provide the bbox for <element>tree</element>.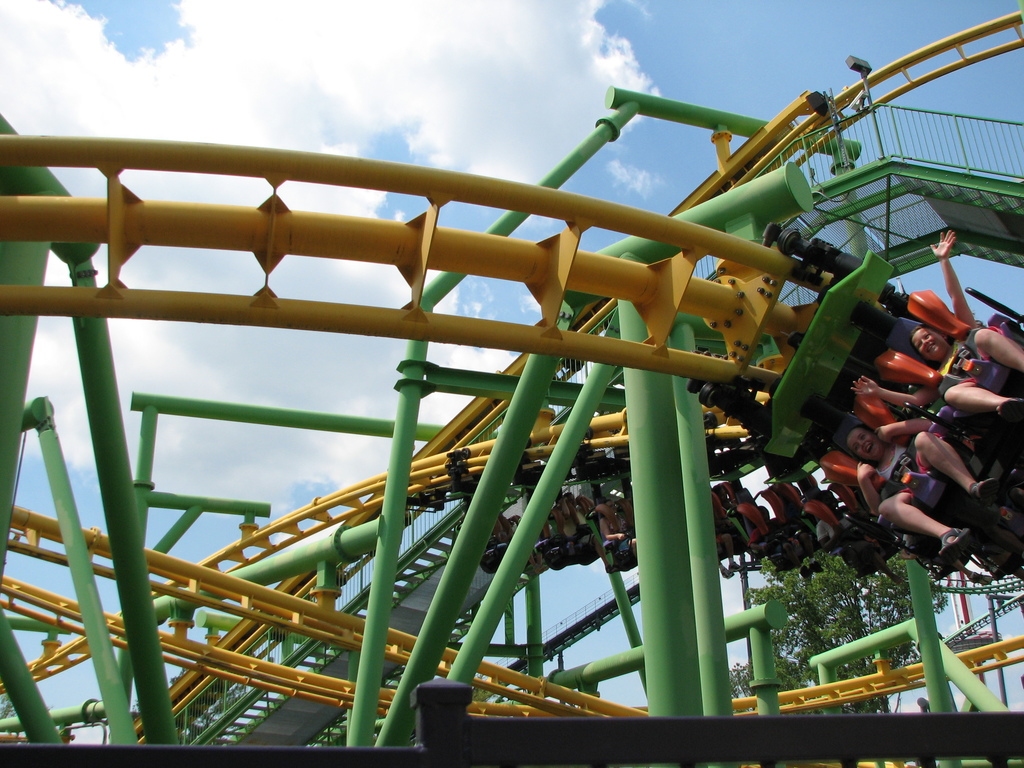
pyautogui.locateOnScreen(742, 508, 958, 696).
